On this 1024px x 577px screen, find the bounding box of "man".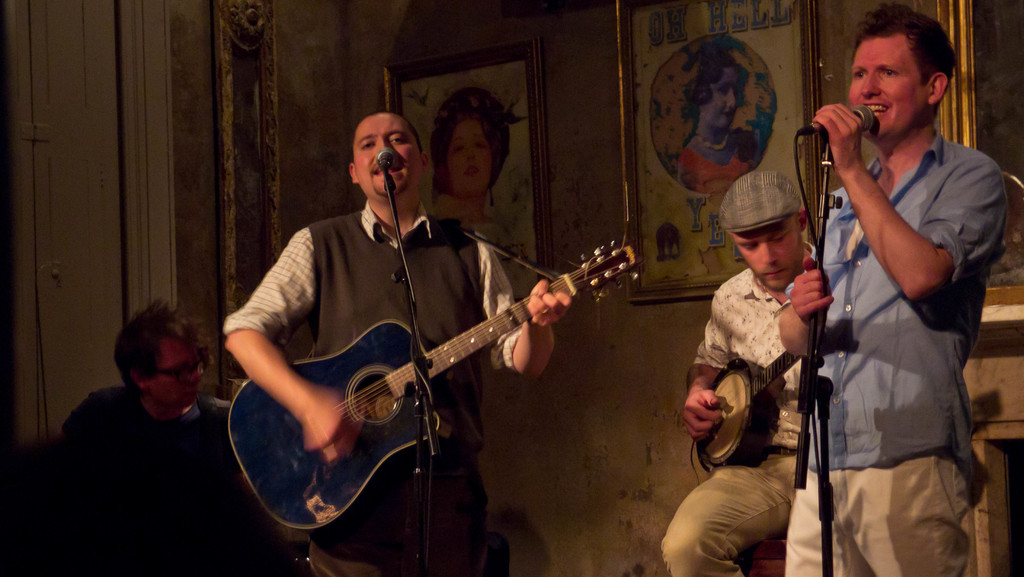
Bounding box: 47:290:228:565.
